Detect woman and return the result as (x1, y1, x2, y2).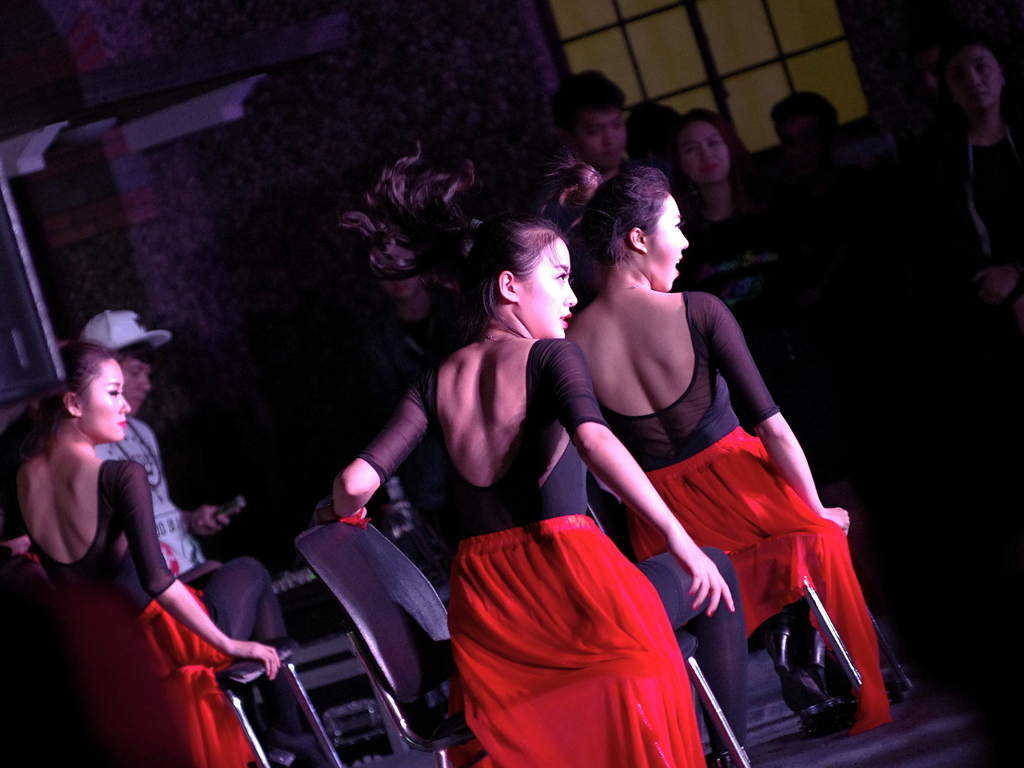
(516, 148, 899, 745).
